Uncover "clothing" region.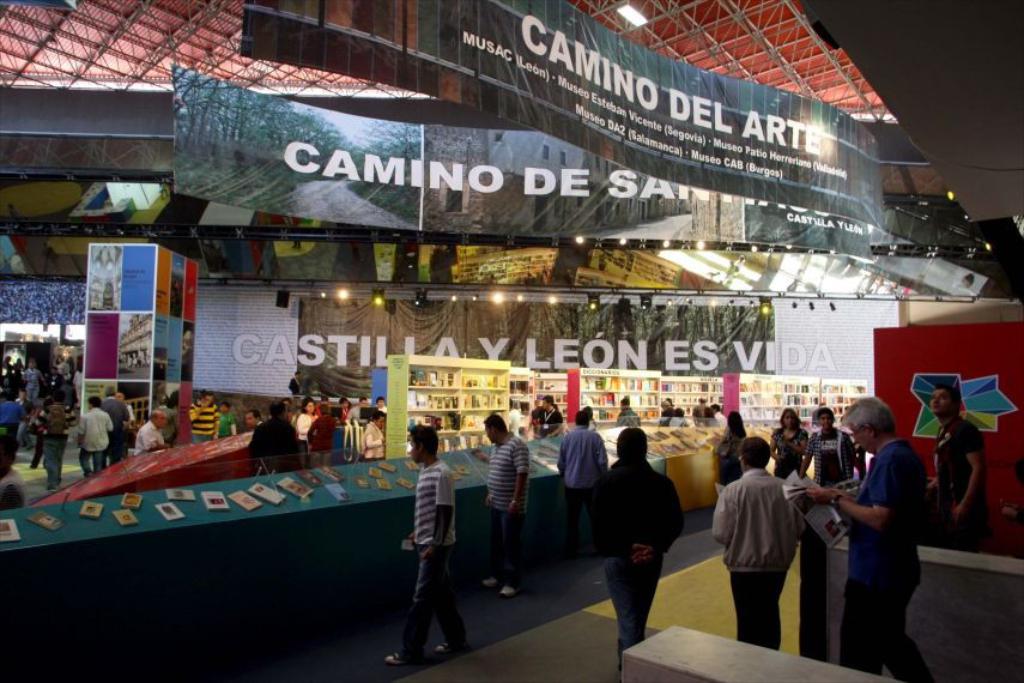
Uncovered: rect(599, 459, 687, 658).
